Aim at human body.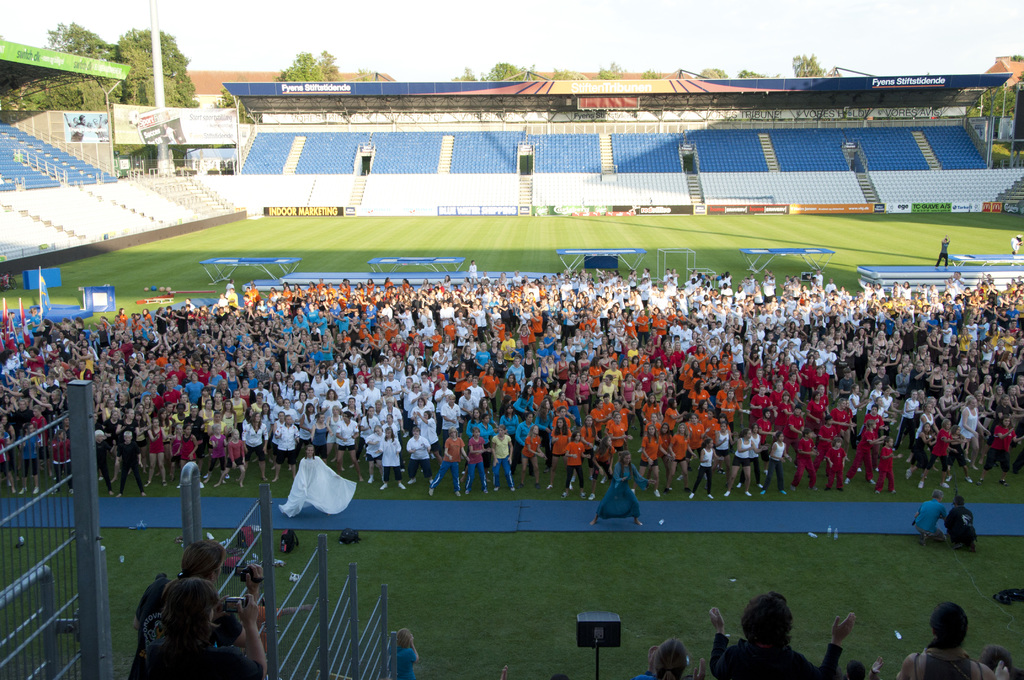
Aimed at bbox=[510, 305, 521, 315].
